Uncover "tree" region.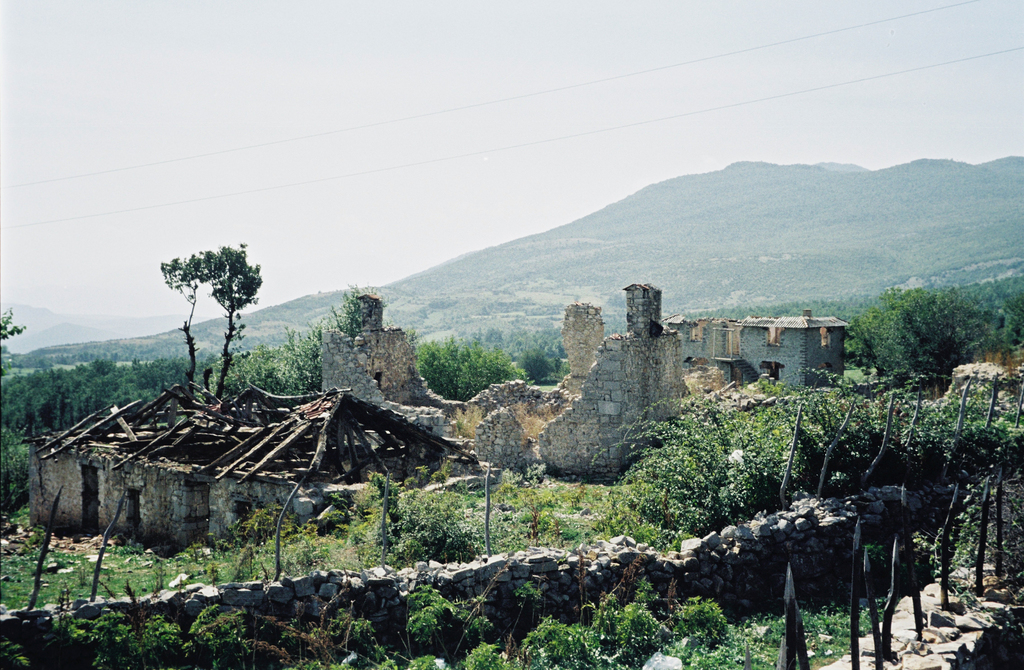
Uncovered: 152:248:204:391.
